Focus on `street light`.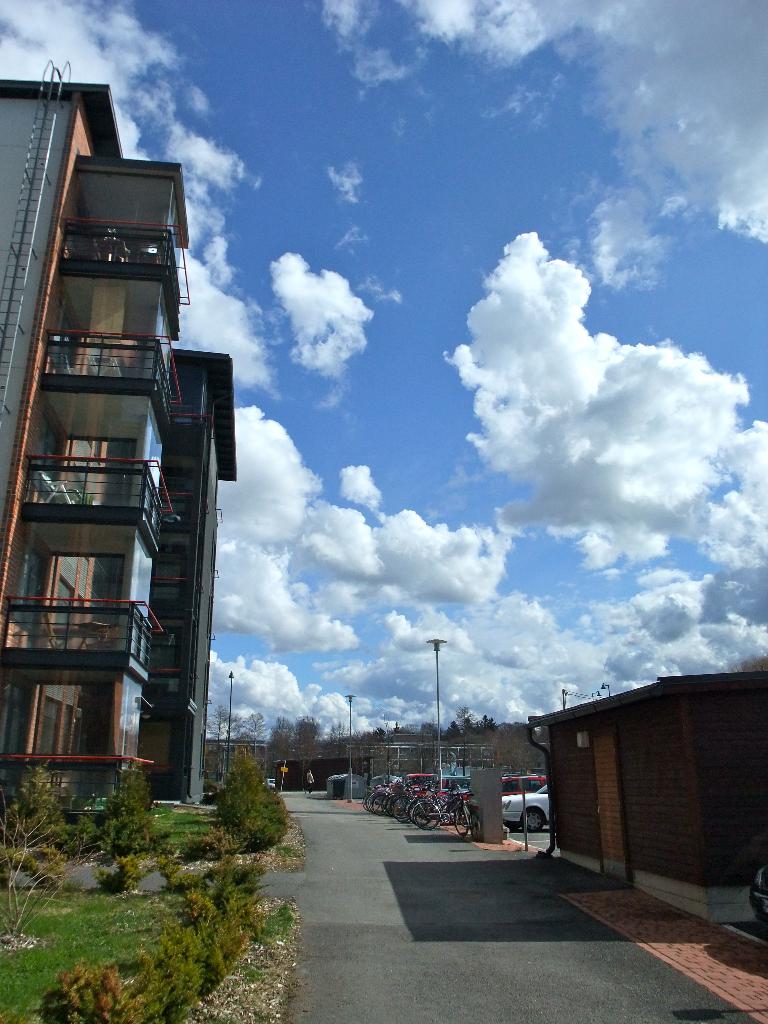
Focused at <bbox>343, 694, 357, 803</bbox>.
